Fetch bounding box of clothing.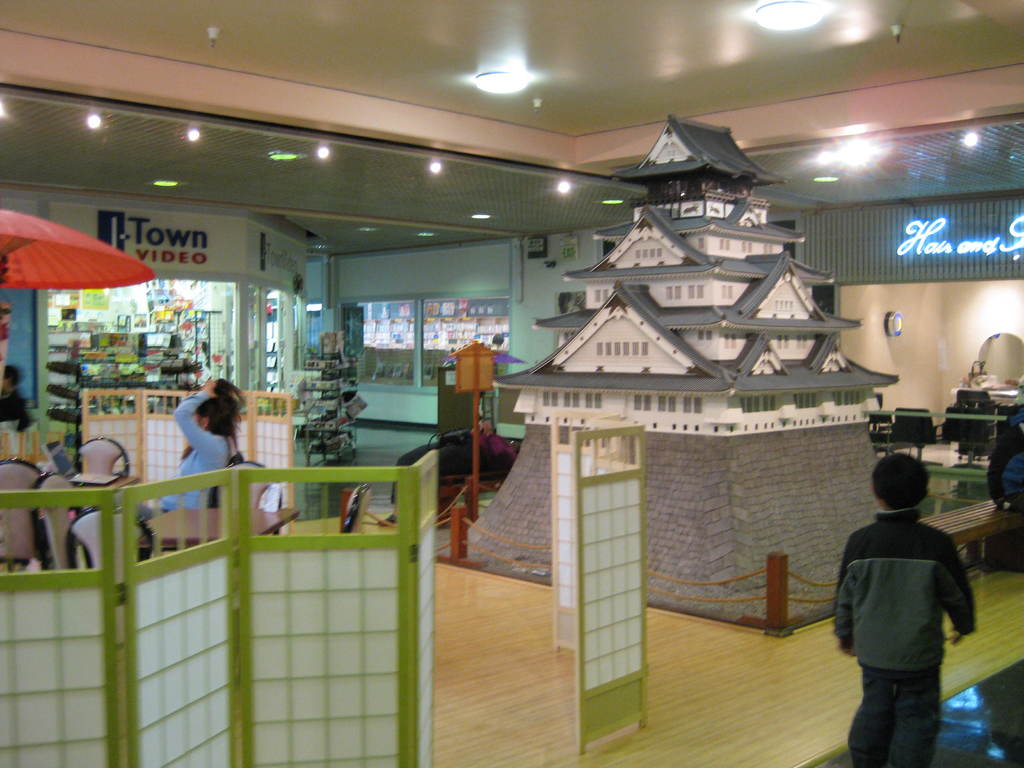
Bbox: 120:394:237:509.
